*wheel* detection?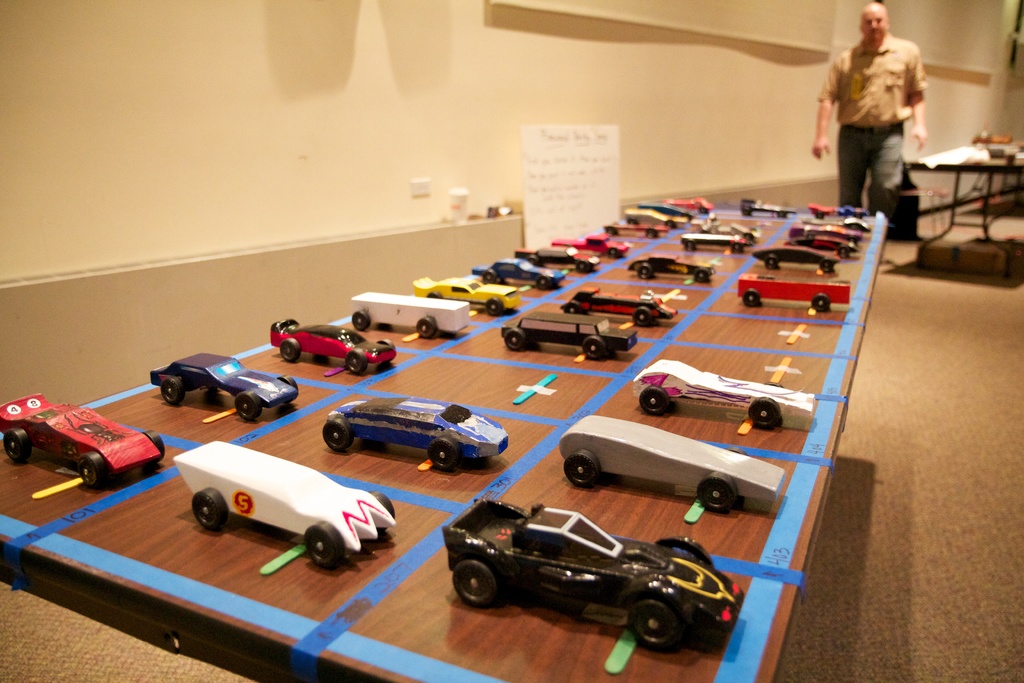
select_region(70, 447, 105, 488)
